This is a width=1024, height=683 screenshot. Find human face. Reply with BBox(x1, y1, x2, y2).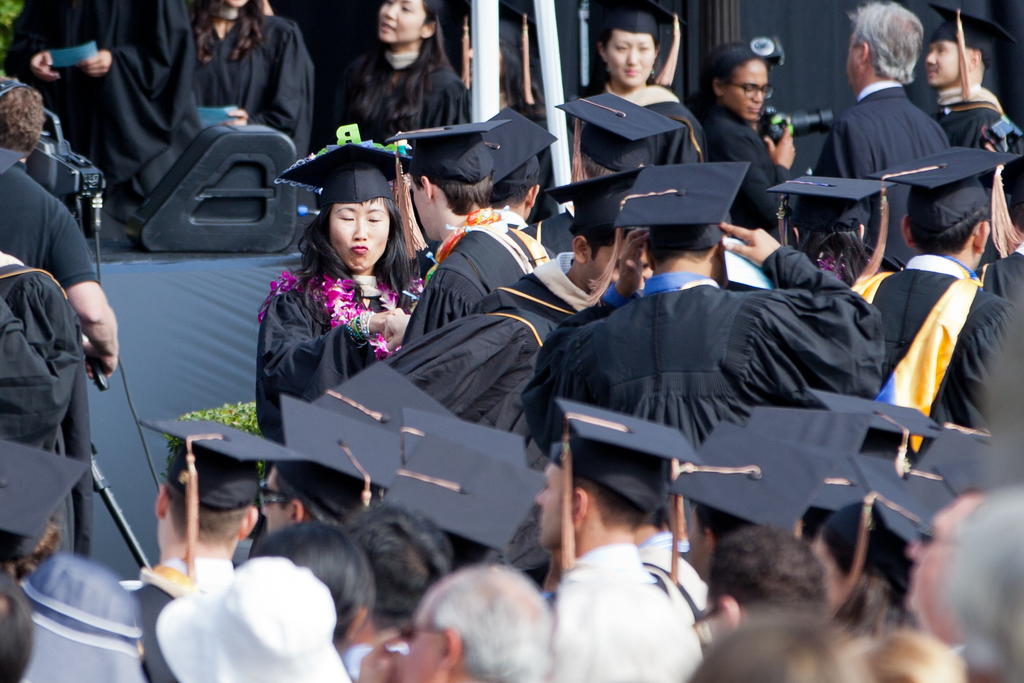
BBox(845, 36, 858, 86).
